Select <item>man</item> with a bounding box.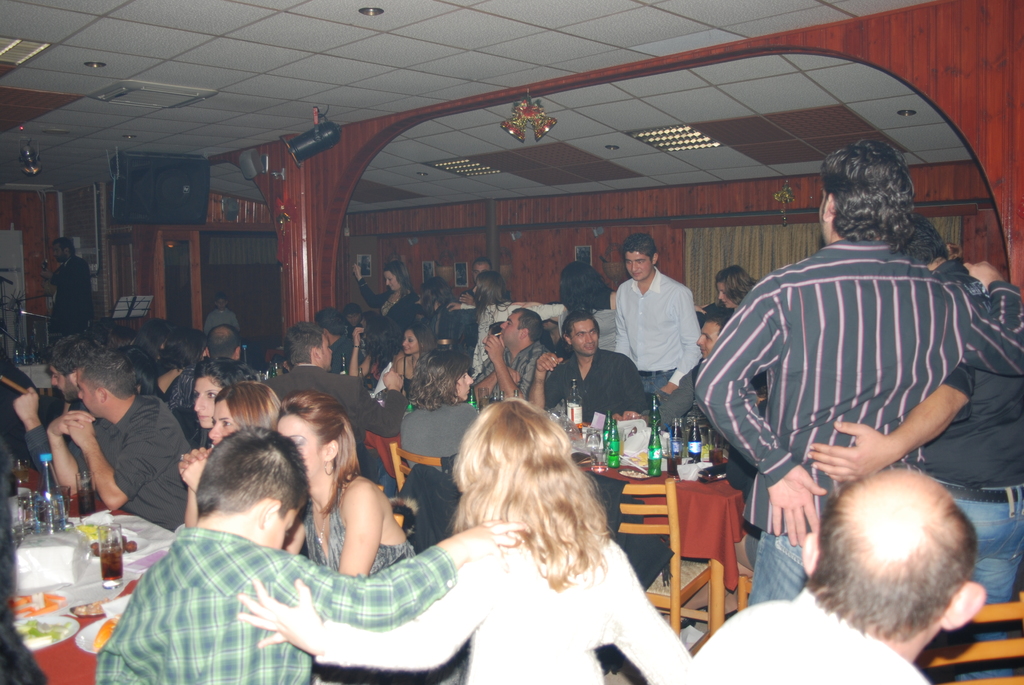
detection(468, 305, 548, 407).
